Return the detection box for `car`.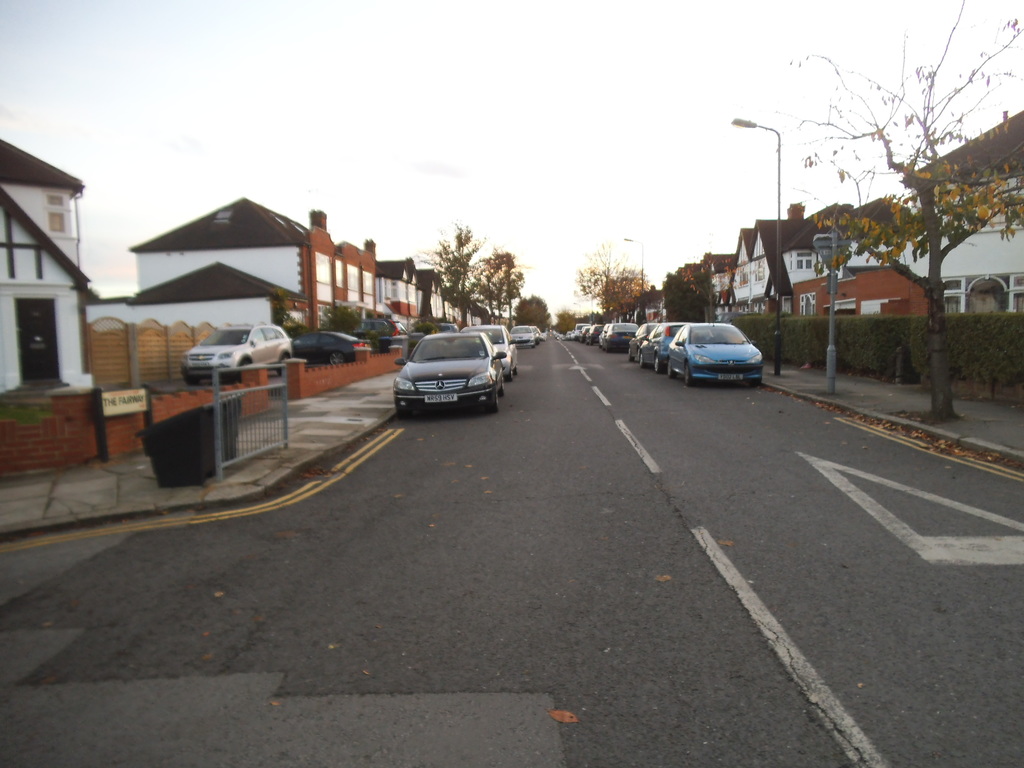
bbox=(181, 323, 291, 383).
